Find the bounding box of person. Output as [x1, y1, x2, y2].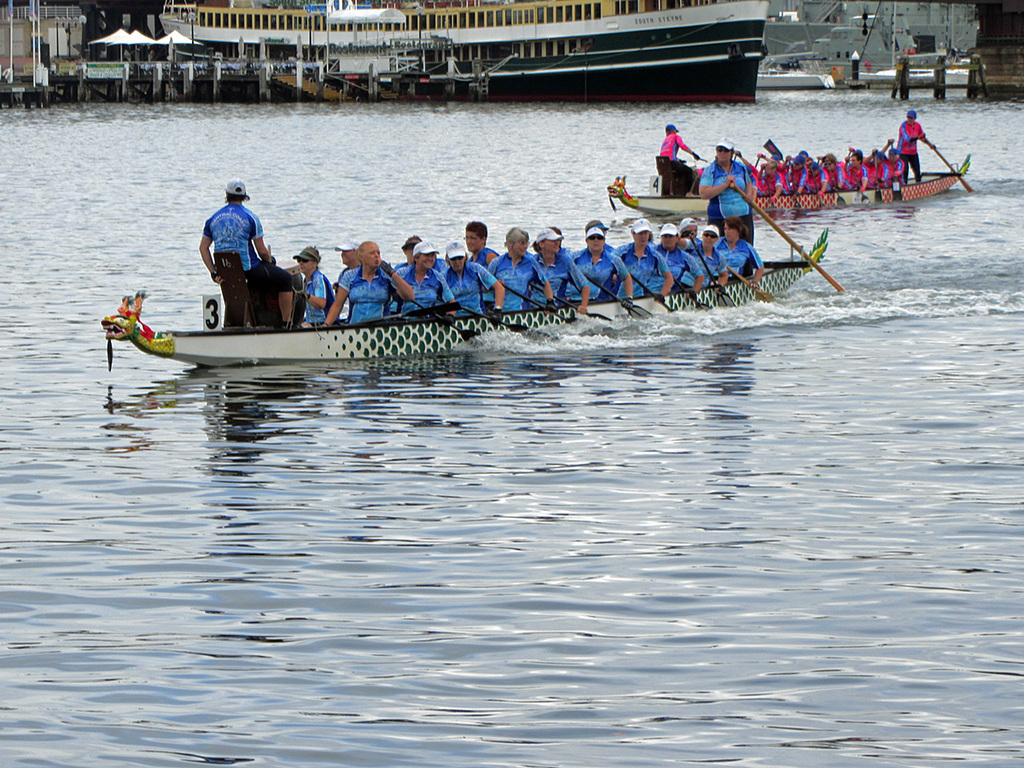
[701, 143, 752, 242].
